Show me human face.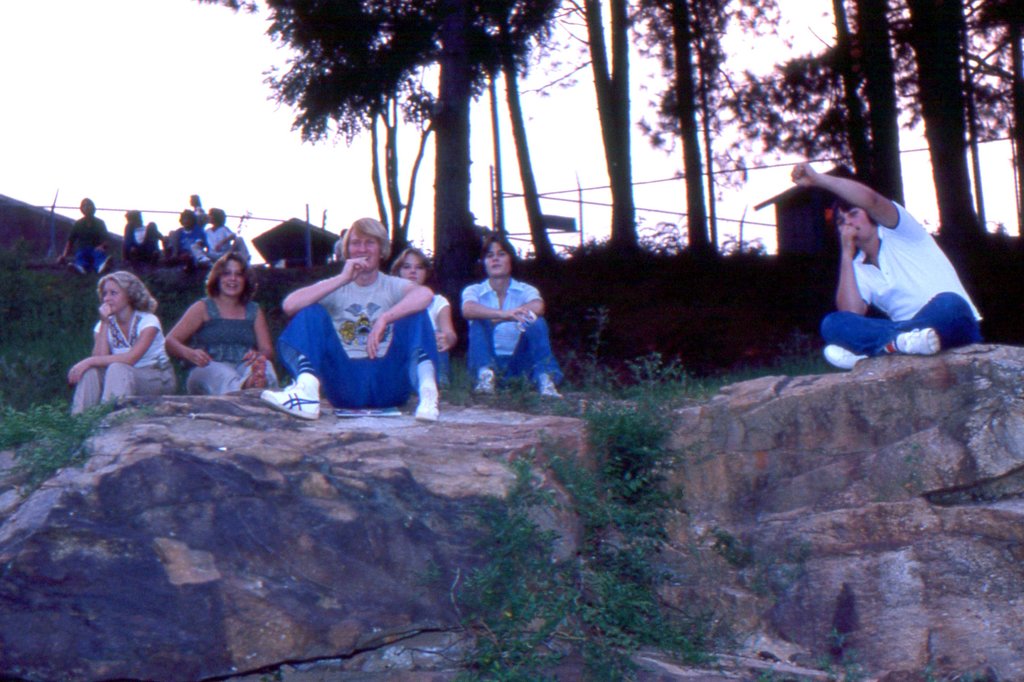
human face is here: bbox=(99, 276, 131, 314).
